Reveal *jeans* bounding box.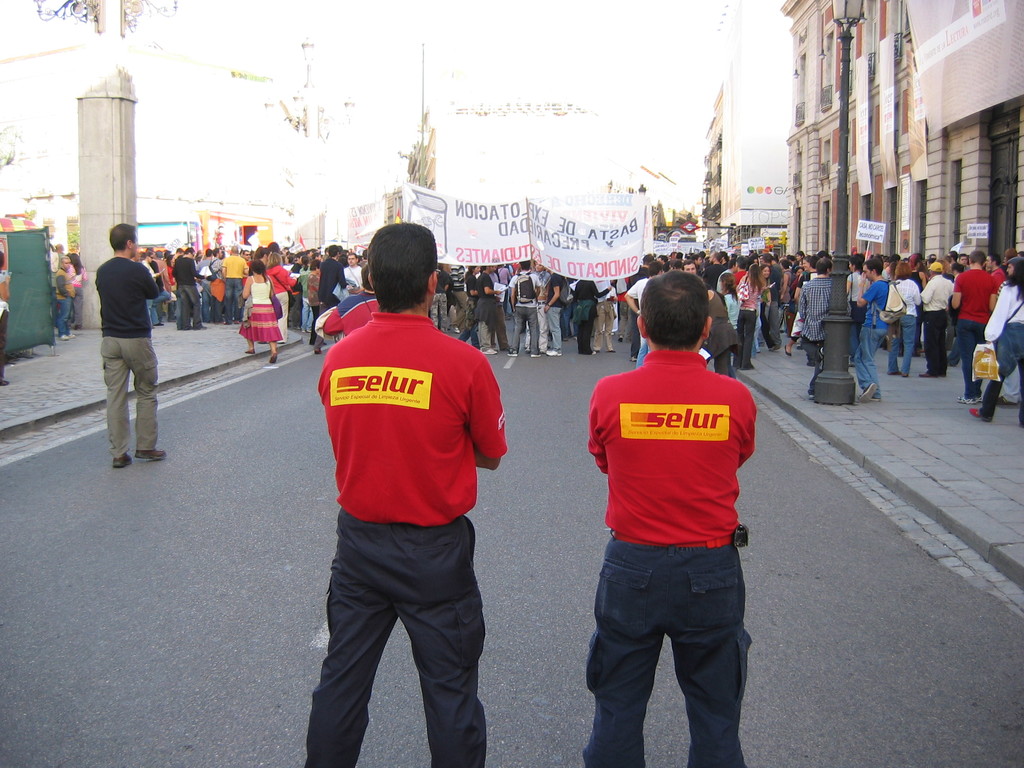
Revealed: (x1=854, y1=324, x2=880, y2=399).
